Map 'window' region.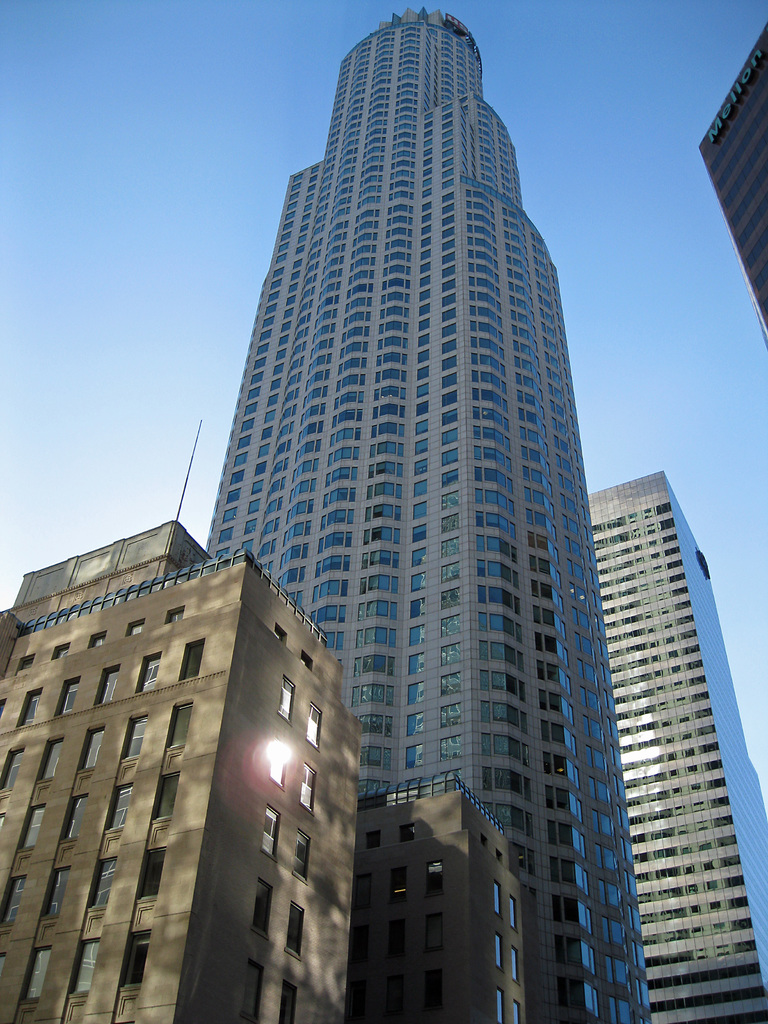
Mapped to x1=350, y1=870, x2=373, y2=911.
